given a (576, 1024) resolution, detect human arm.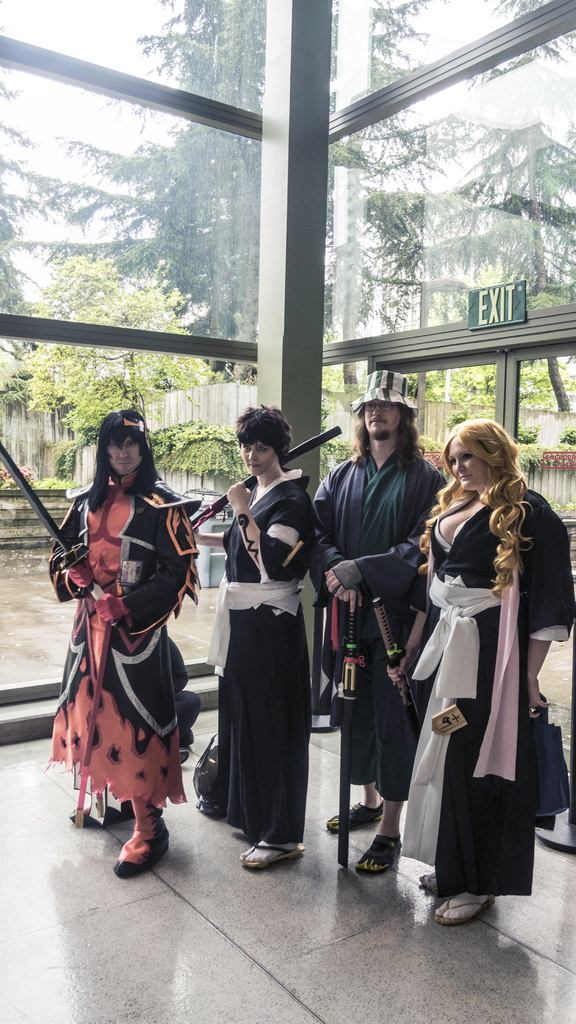
{"x1": 183, "y1": 518, "x2": 225, "y2": 548}.
